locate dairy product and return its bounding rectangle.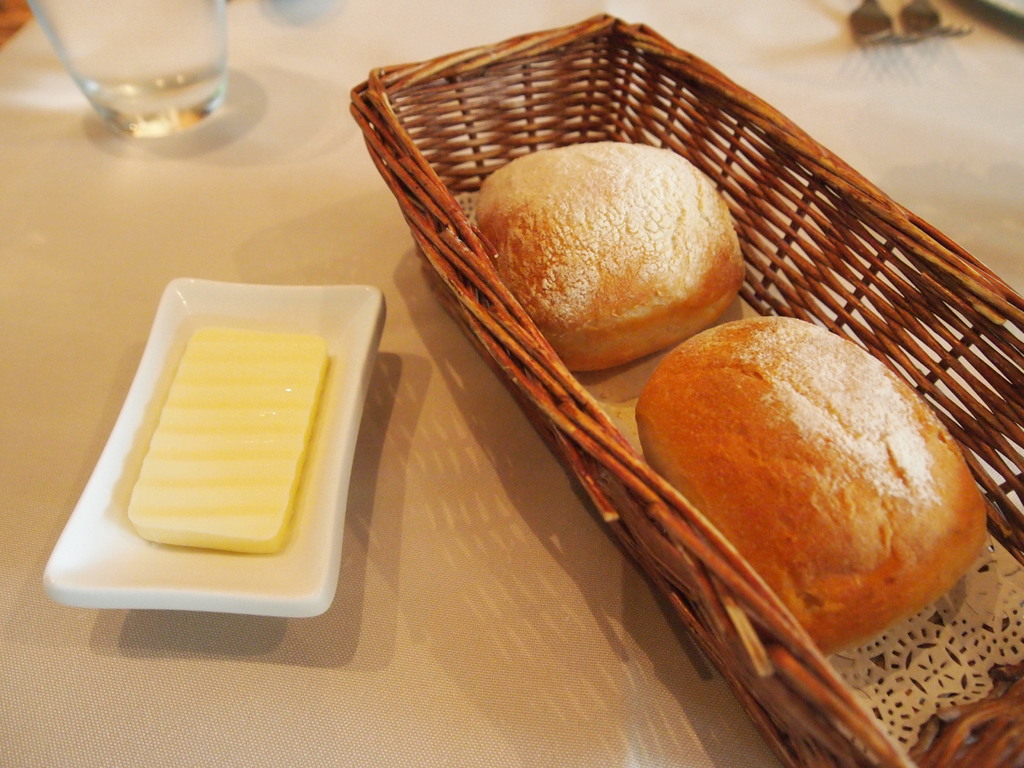
locate(124, 324, 332, 557).
